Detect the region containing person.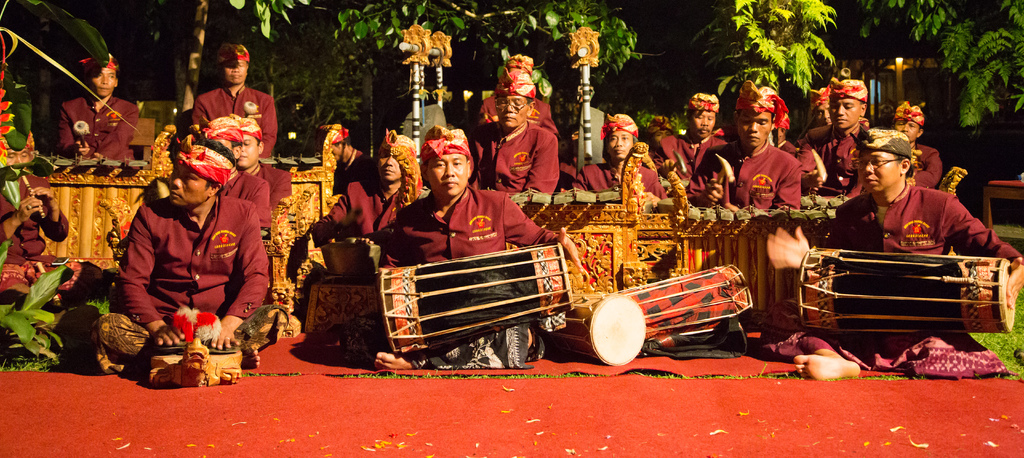
(191, 41, 276, 155).
